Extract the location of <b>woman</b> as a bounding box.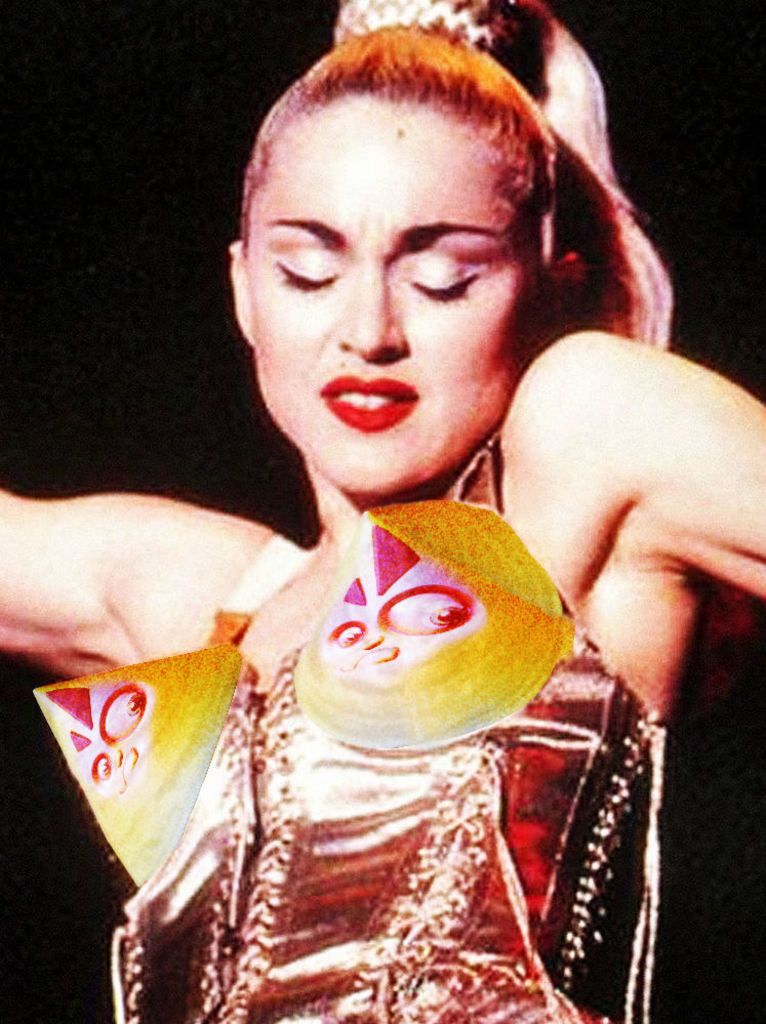
(left=77, top=0, right=693, bottom=1006).
